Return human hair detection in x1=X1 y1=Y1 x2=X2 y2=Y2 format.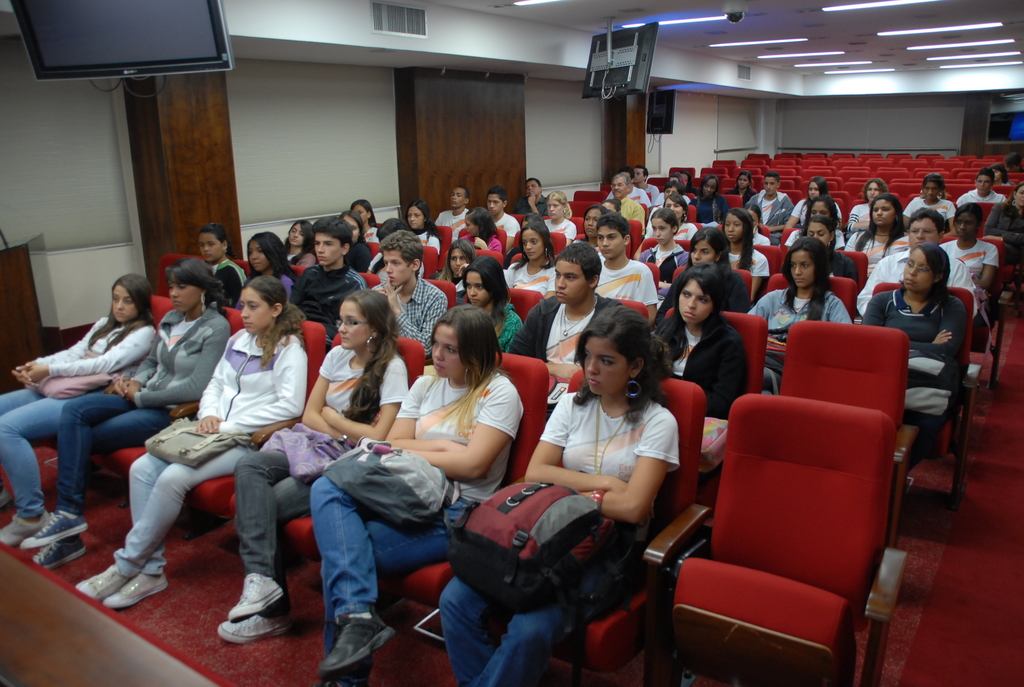
x1=309 y1=217 x2=356 y2=244.
